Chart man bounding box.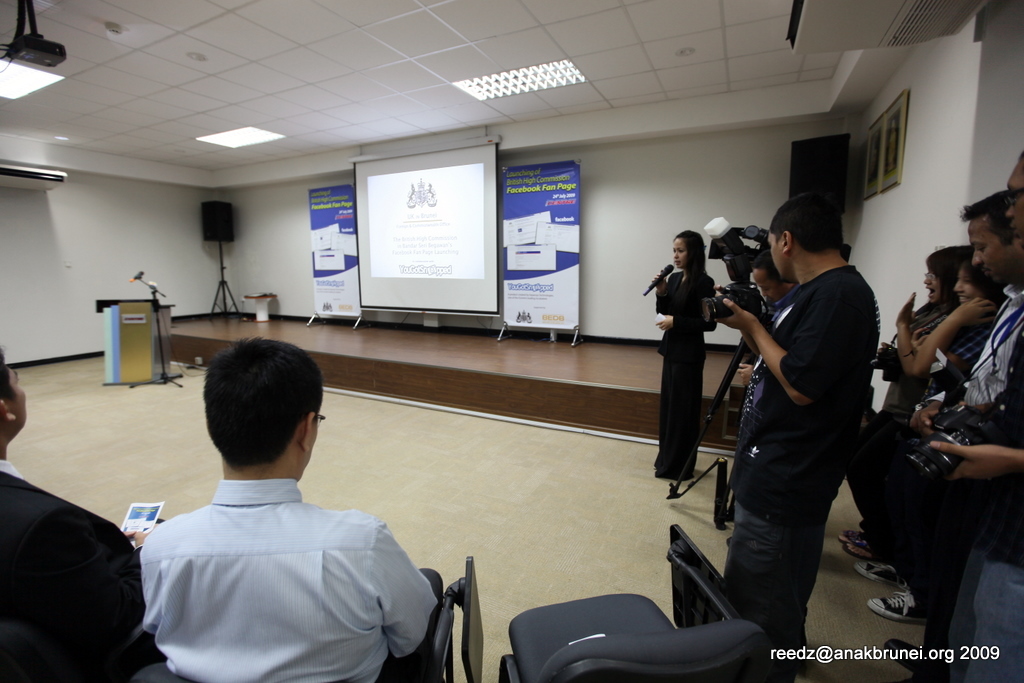
Charted: 908,155,1023,682.
